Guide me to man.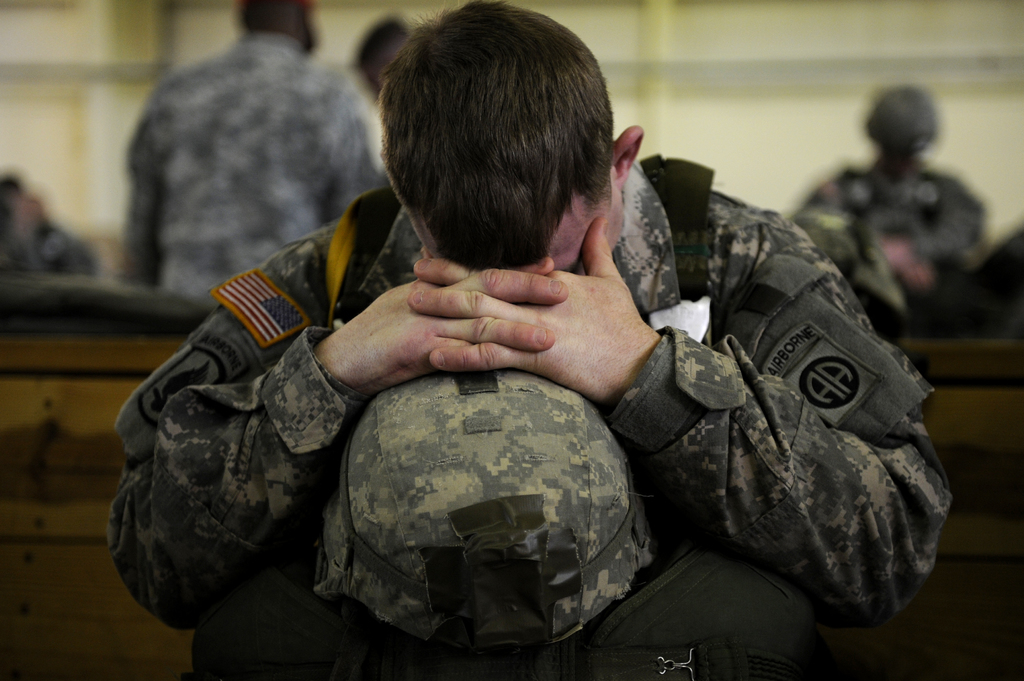
Guidance: rect(99, 0, 956, 680).
